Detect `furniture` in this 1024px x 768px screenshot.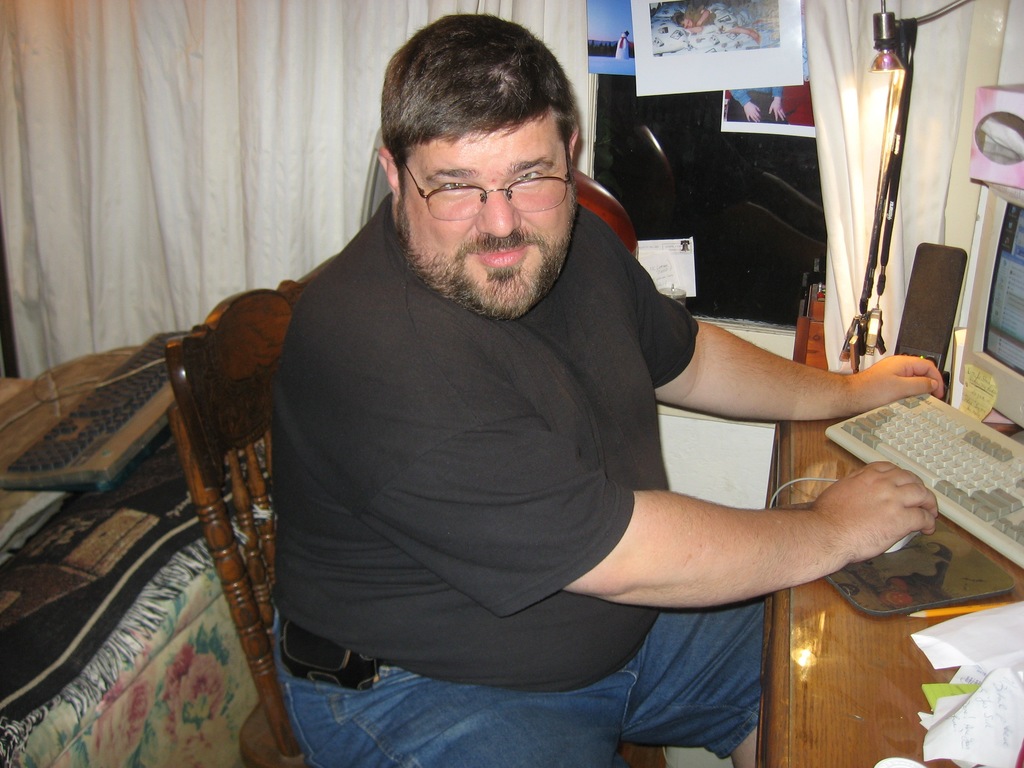
Detection: region(756, 424, 1023, 767).
